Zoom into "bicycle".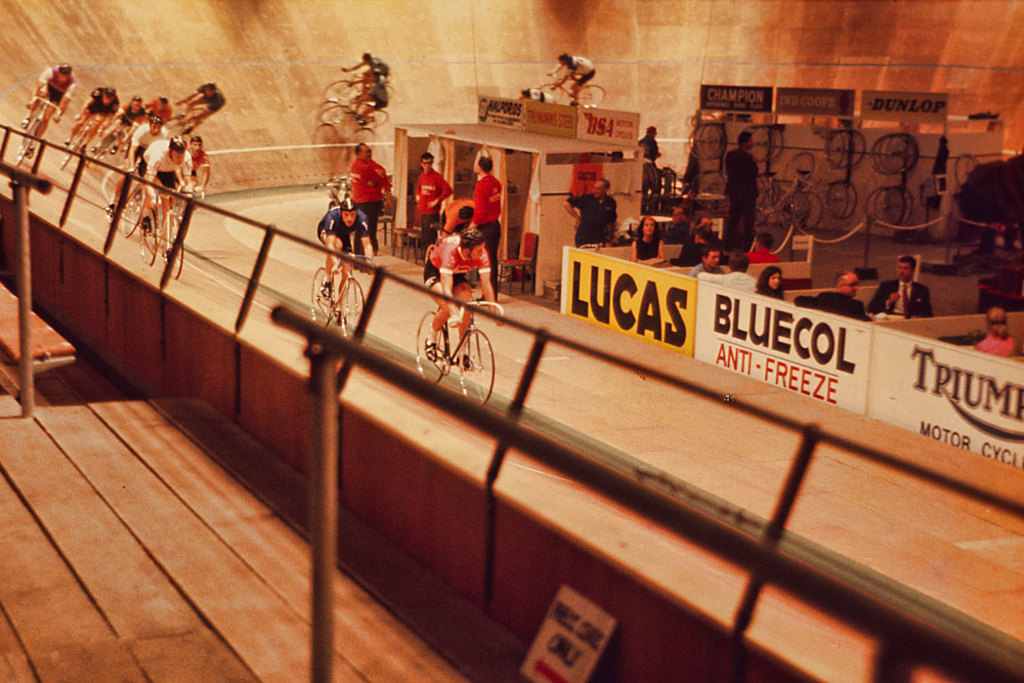
Zoom target: locate(314, 175, 386, 258).
